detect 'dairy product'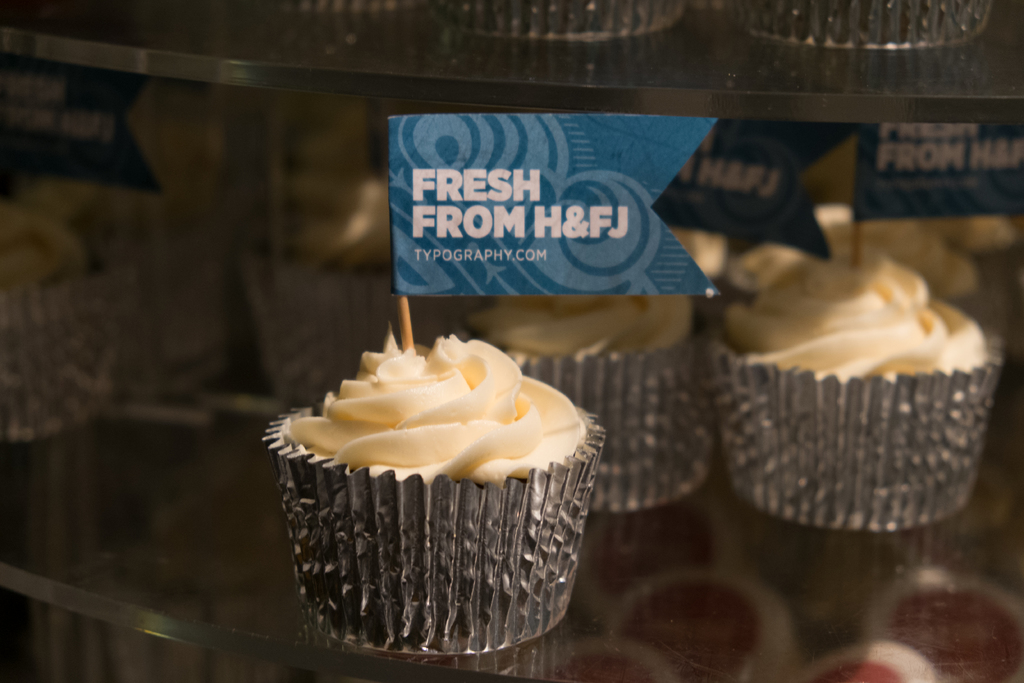
<region>303, 330, 561, 516</region>
